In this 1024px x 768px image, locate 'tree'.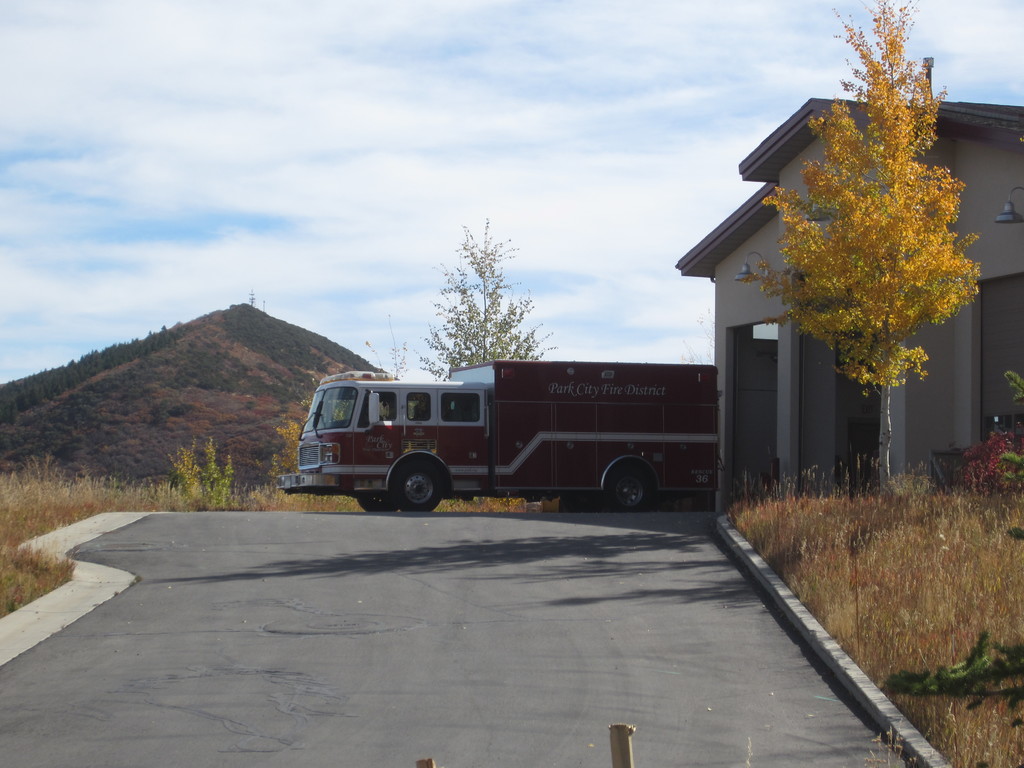
Bounding box: locate(737, 0, 985, 537).
